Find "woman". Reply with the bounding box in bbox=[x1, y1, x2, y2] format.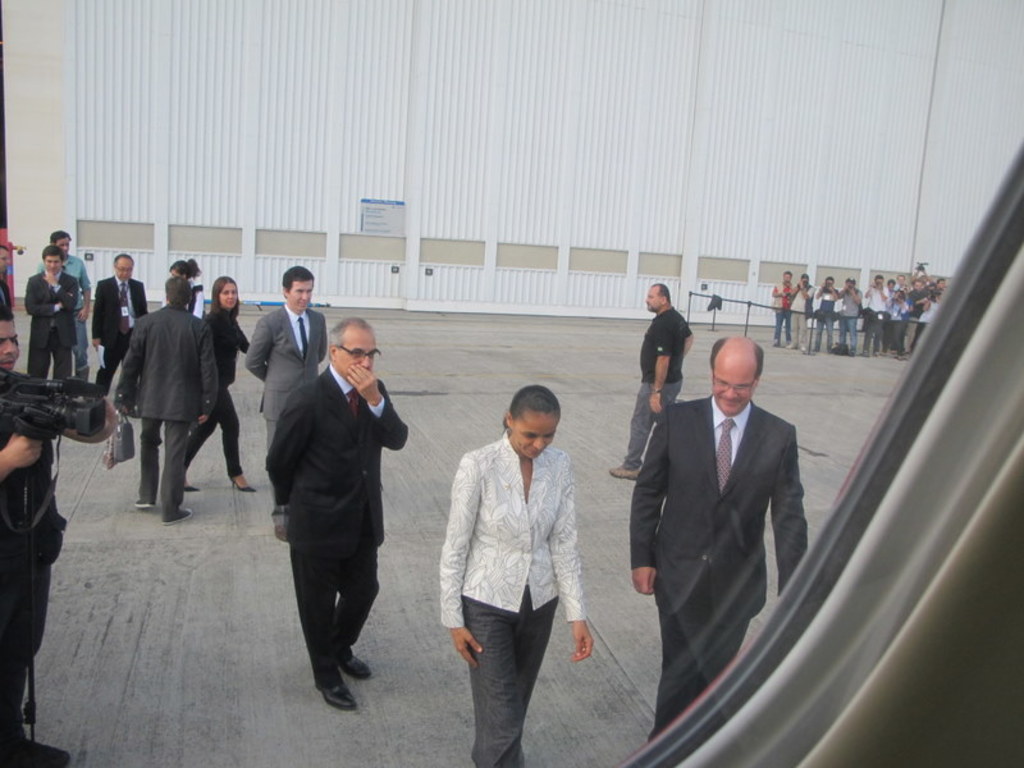
bbox=[429, 369, 588, 754].
